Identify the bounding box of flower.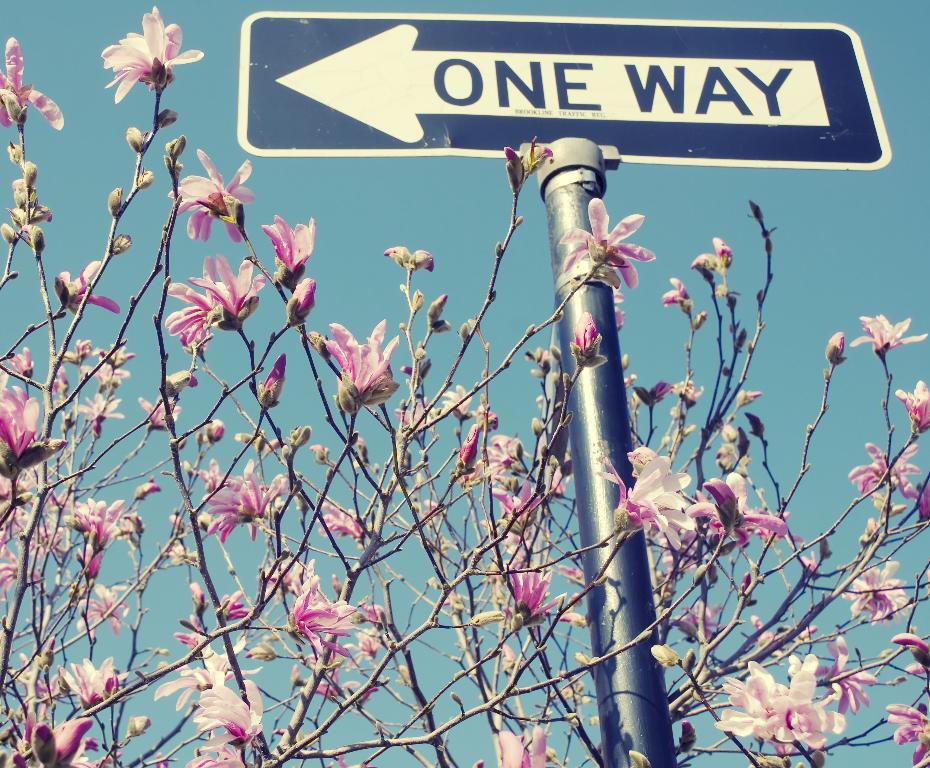
(x1=851, y1=312, x2=927, y2=352).
